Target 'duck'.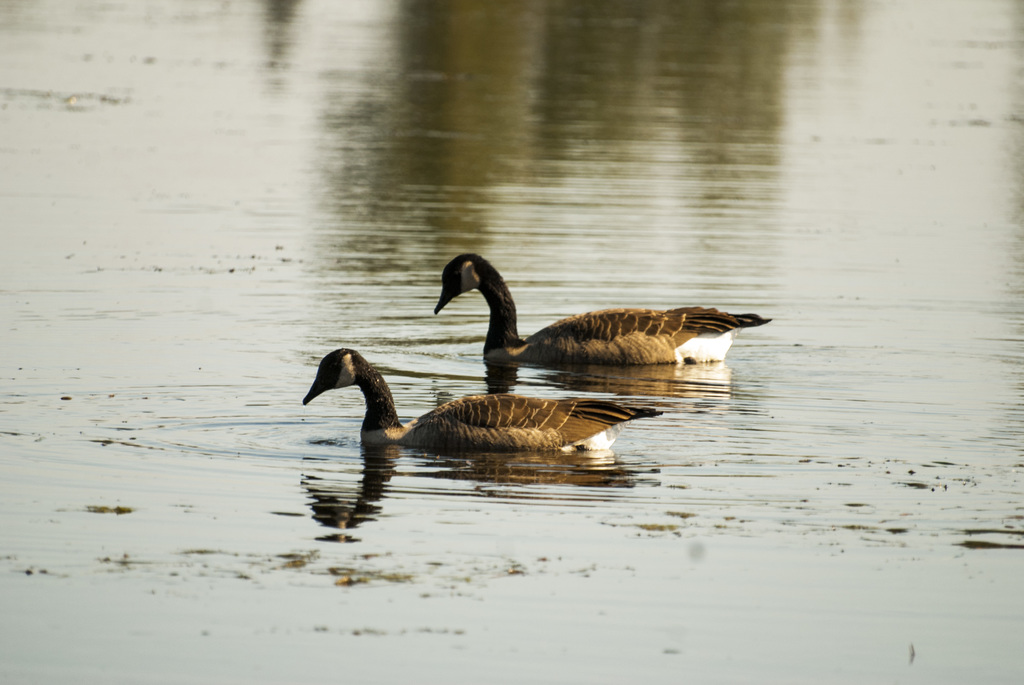
Target region: 392/250/763/384.
